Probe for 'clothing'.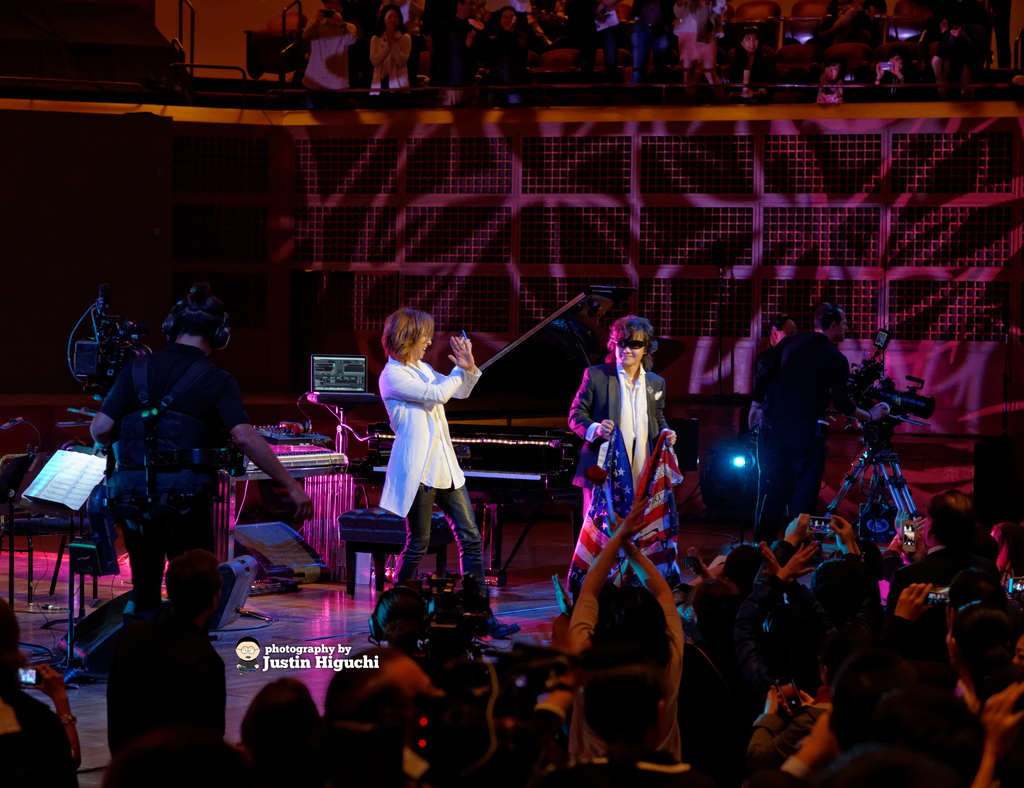
Probe result: {"left": 479, "top": 24, "right": 532, "bottom": 91}.
